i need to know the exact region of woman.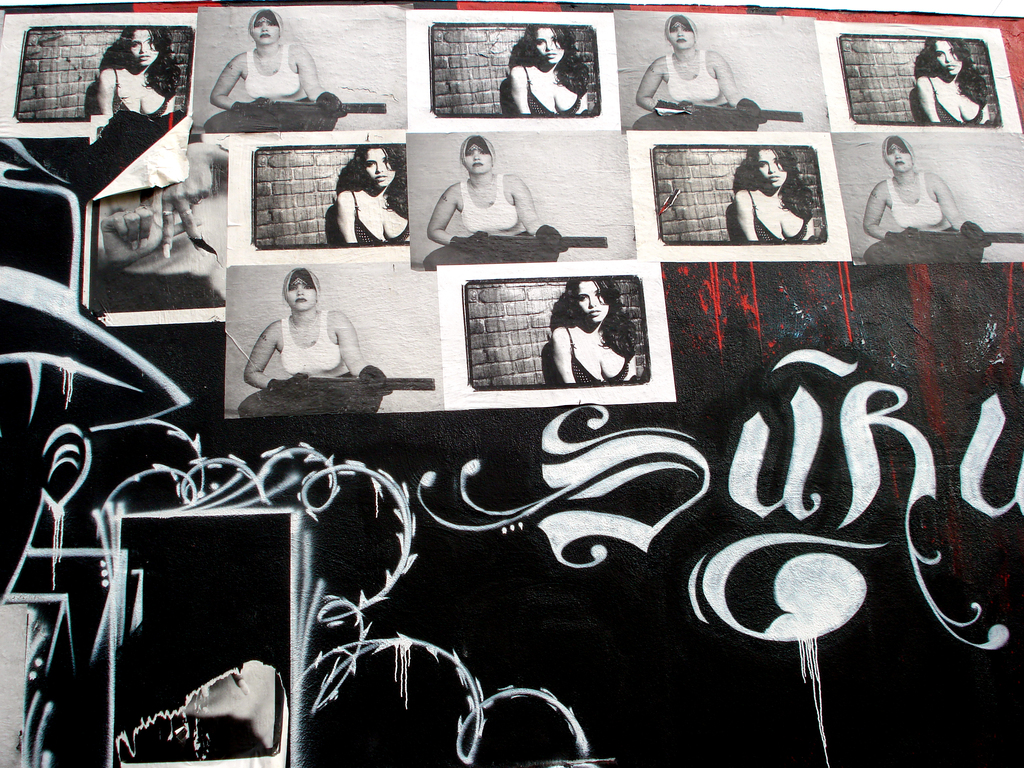
Region: l=735, t=144, r=814, b=243.
